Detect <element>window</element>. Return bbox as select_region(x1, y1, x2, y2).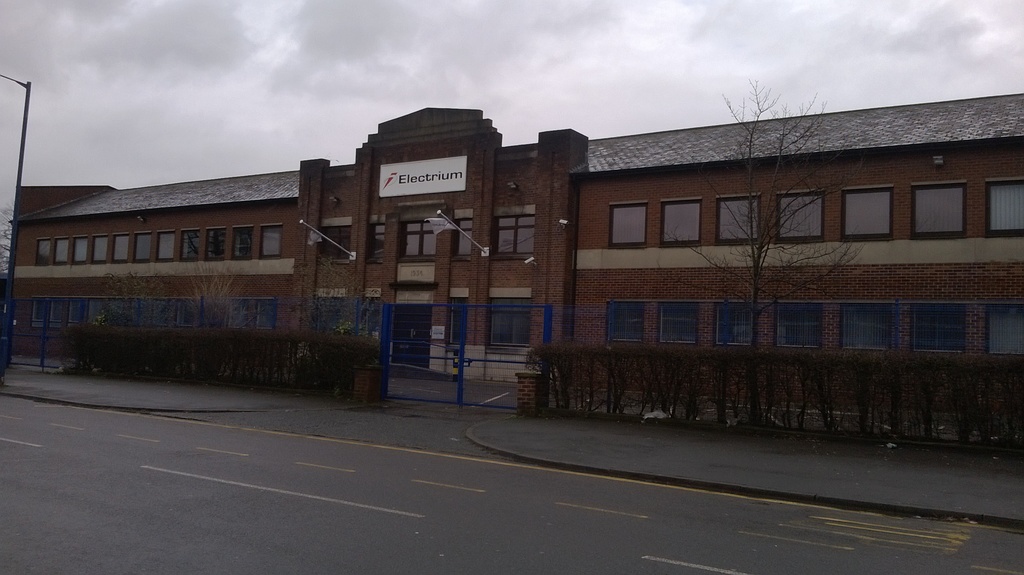
select_region(489, 203, 535, 259).
